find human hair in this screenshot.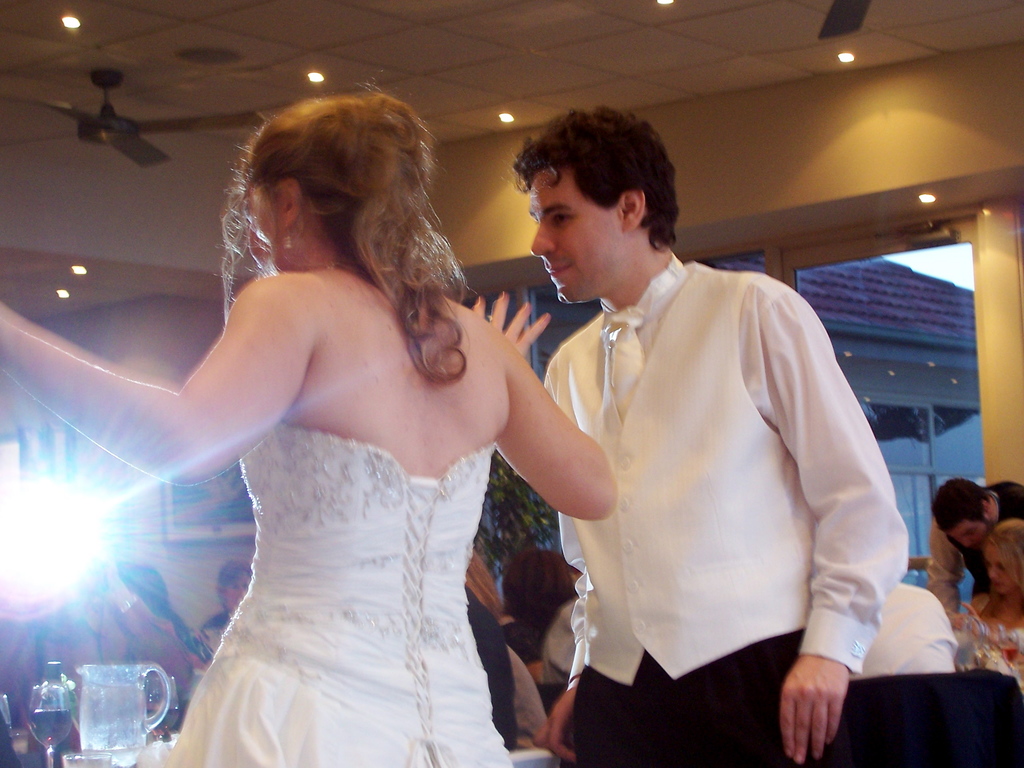
The bounding box for human hair is (x1=501, y1=546, x2=576, y2=621).
